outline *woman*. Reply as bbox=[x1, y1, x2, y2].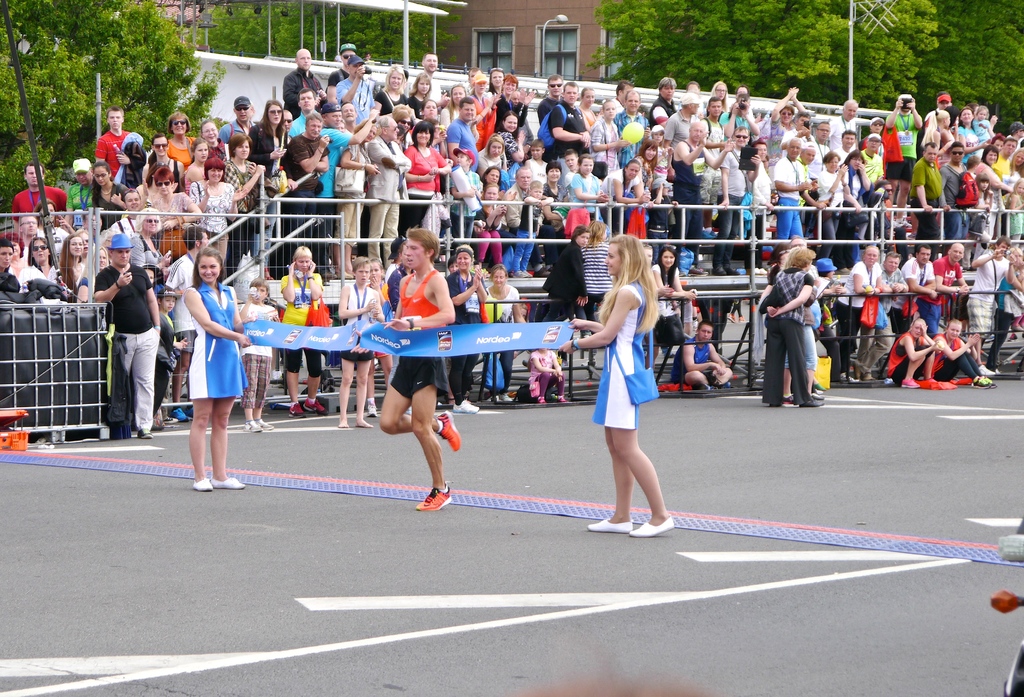
bbox=[409, 73, 436, 115].
